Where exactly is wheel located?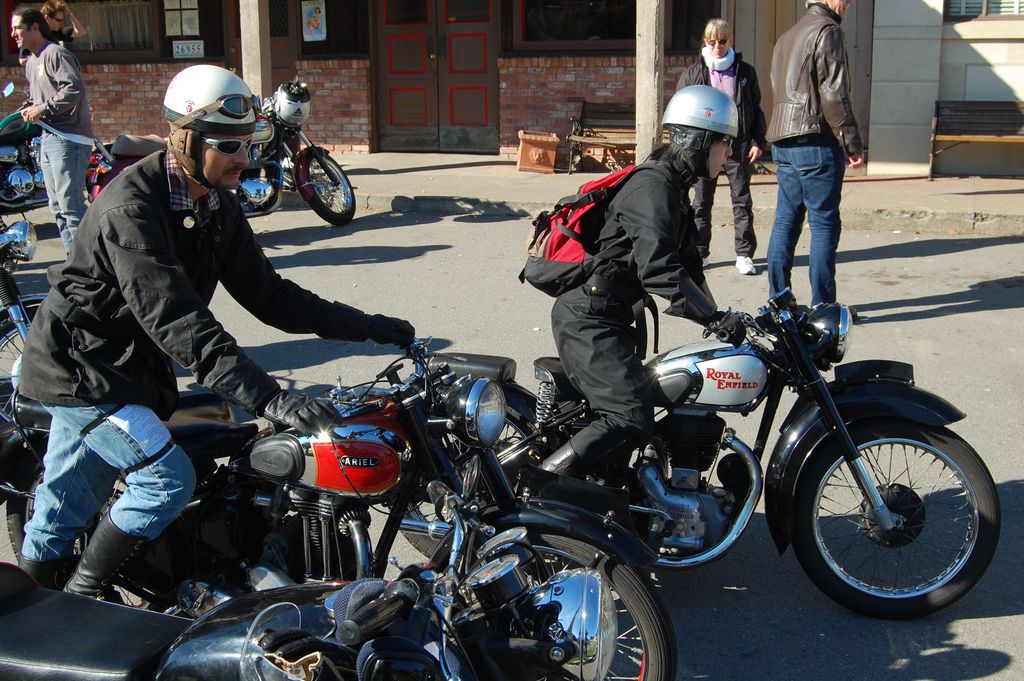
Its bounding box is {"x1": 0, "y1": 283, "x2": 62, "y2": 450}.
